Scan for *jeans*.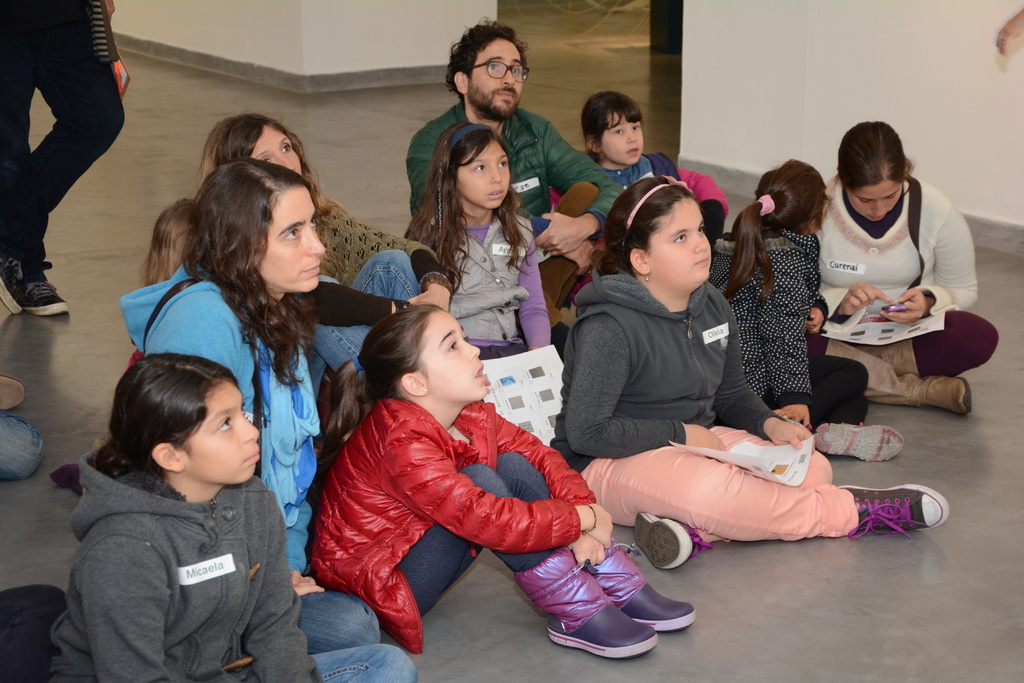
Scan result: [294, 588, 383, 656].
